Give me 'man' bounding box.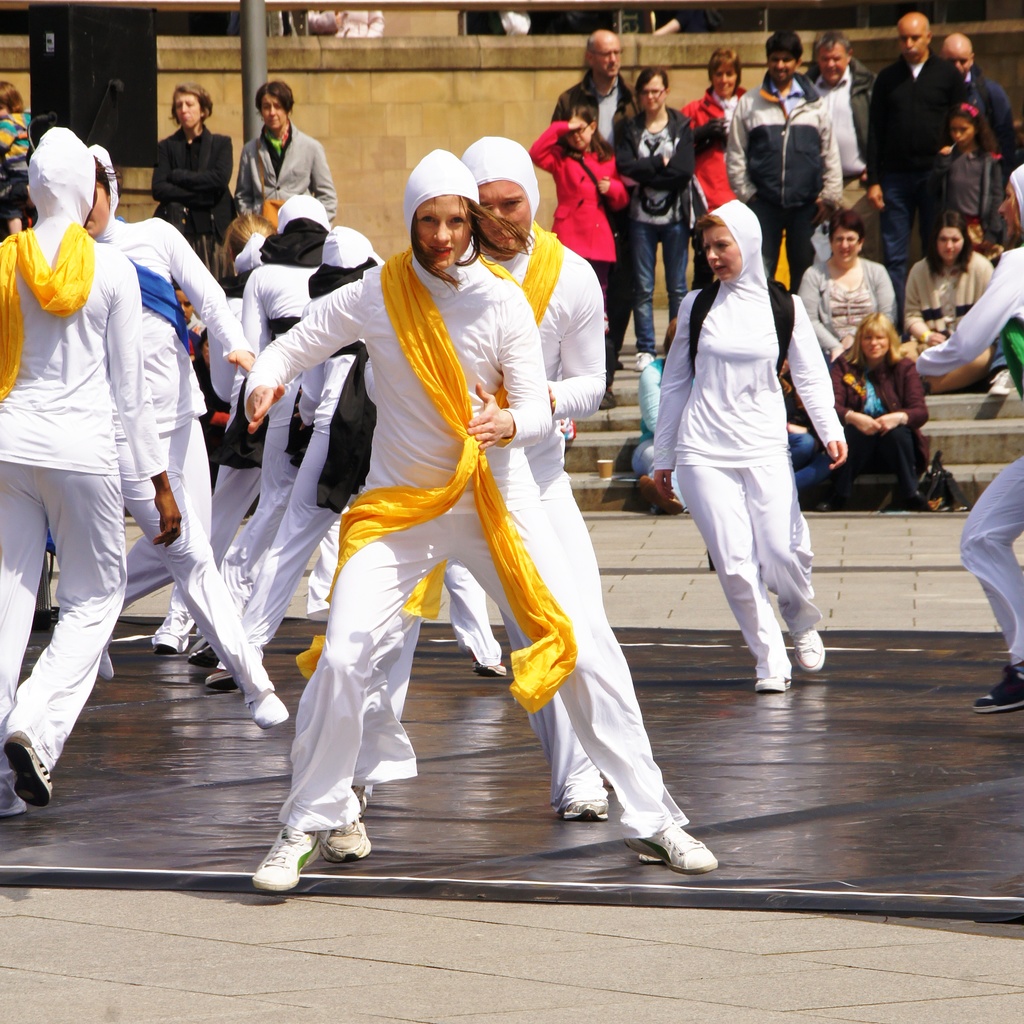
942, 35, 1018, 204.
